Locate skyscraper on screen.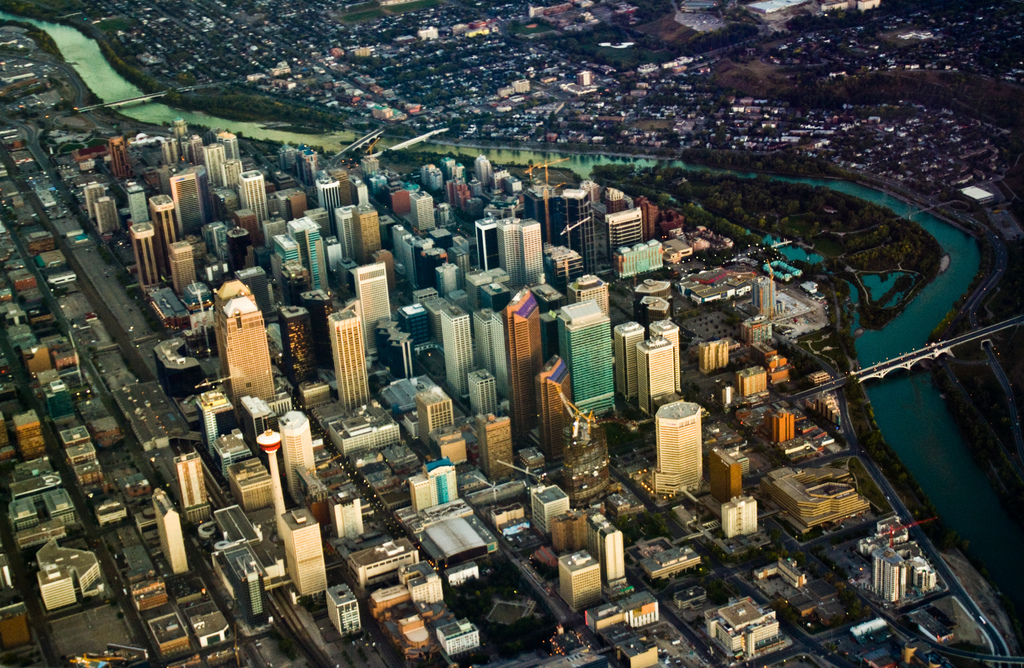
On screen at (204, 220, 227, 263).
